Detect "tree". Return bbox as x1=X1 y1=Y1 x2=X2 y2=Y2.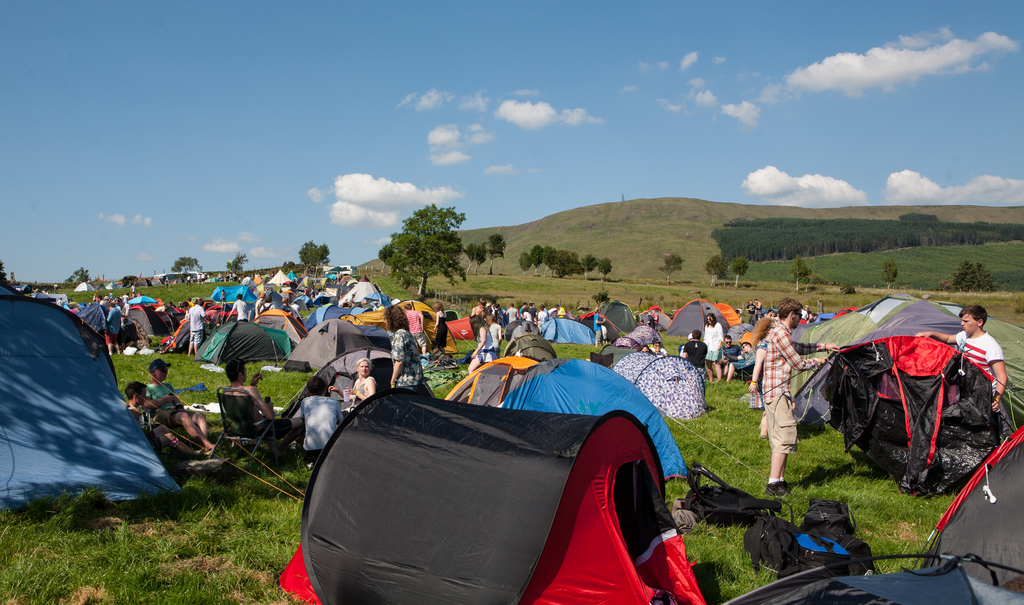
x1=659 y1=259 x2=678 y2=286.
